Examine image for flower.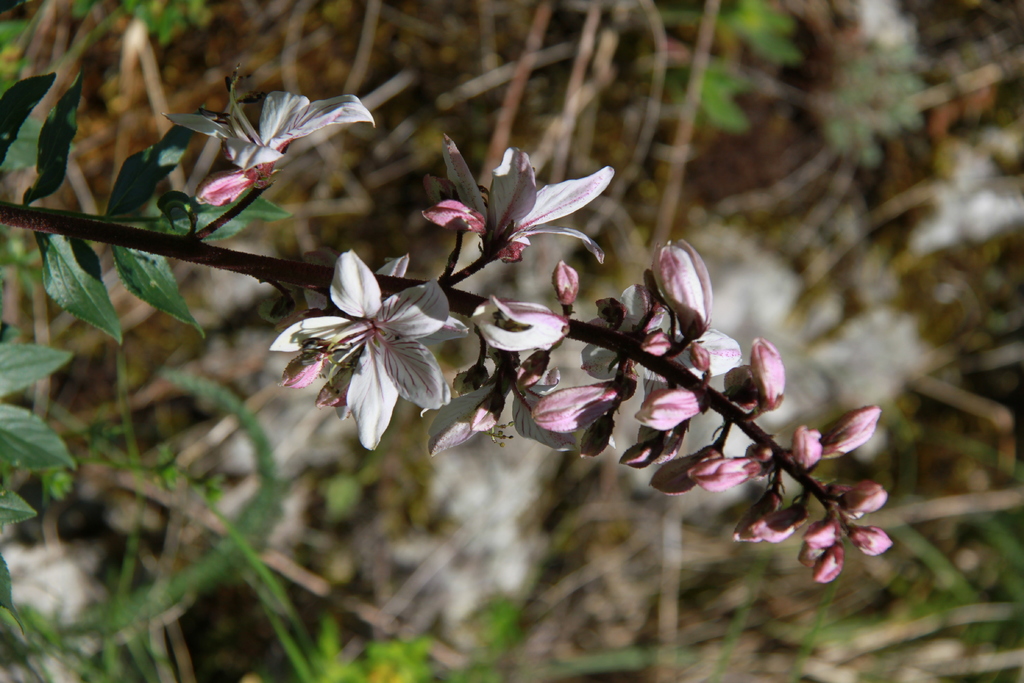
Examination result: 272:251:462:452.
